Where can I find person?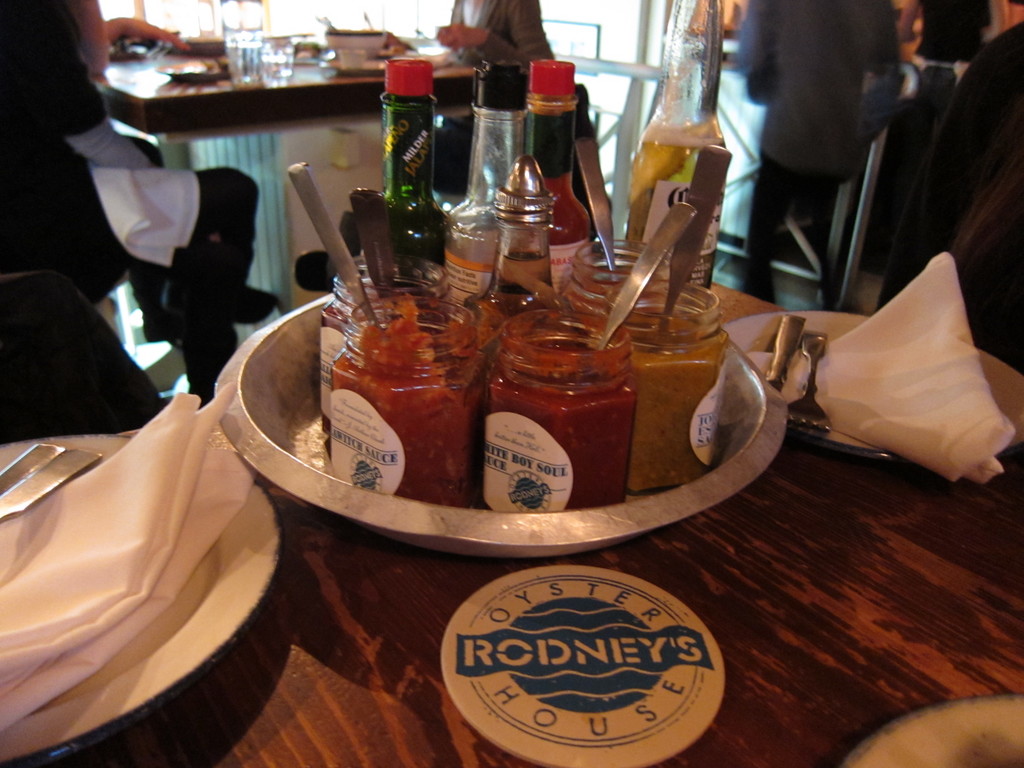
You can find it at {"left": 874, "top": 0, "right": 1023, "bottom": 374}.
